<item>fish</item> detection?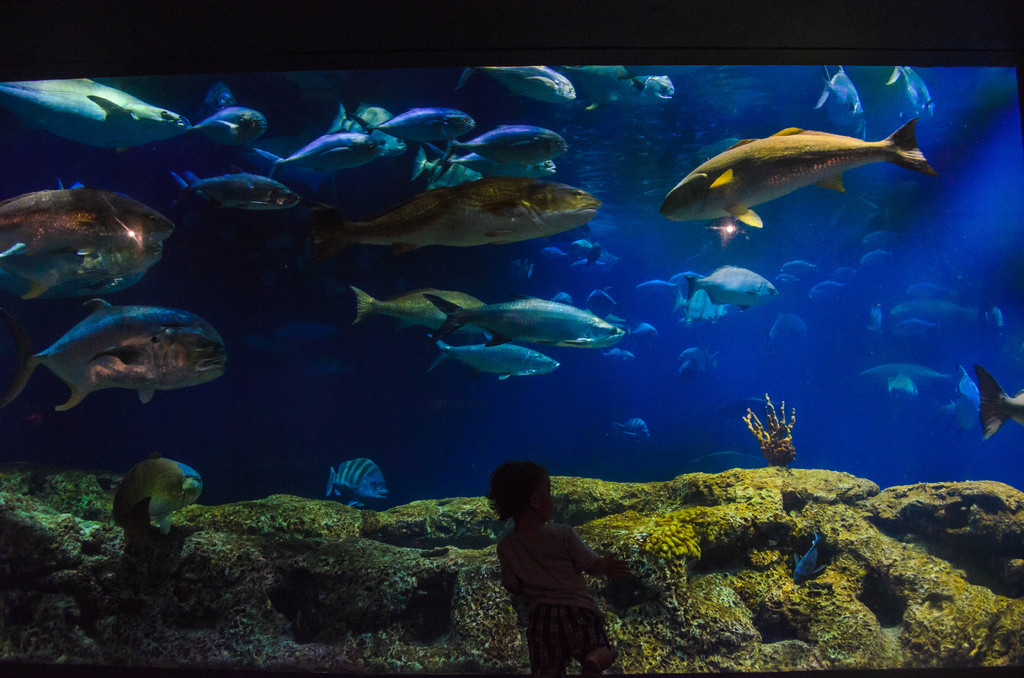
(x1=947, y1=368, x2=991, y2=430)
